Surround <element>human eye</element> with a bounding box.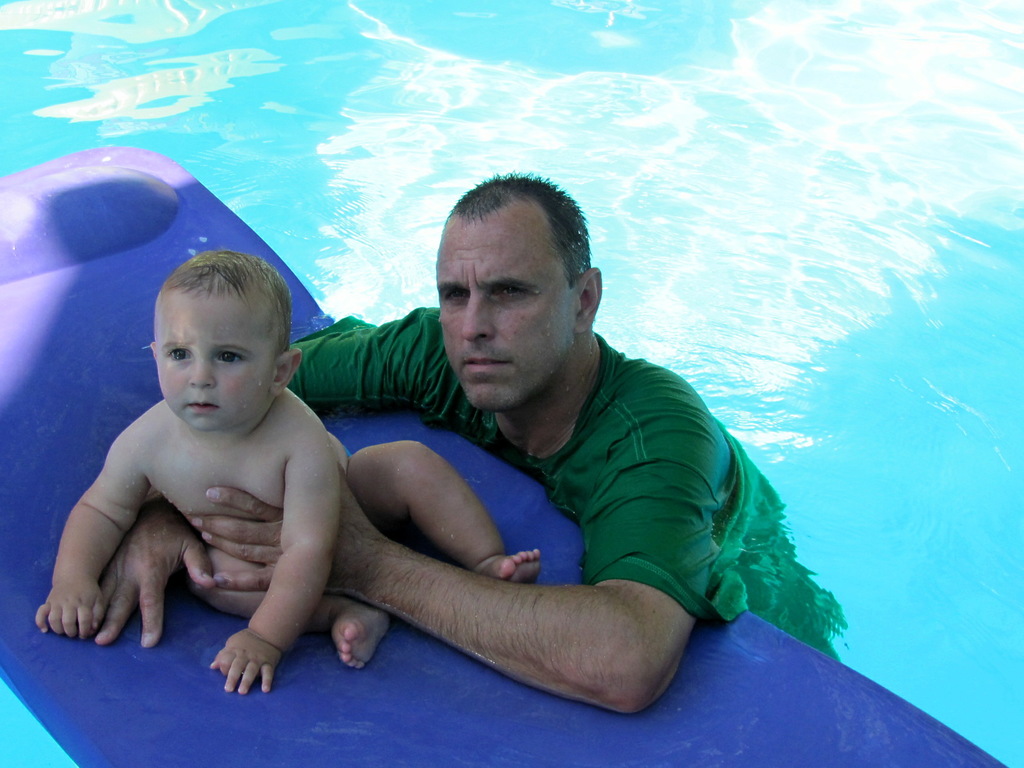
495:284:532:301.
